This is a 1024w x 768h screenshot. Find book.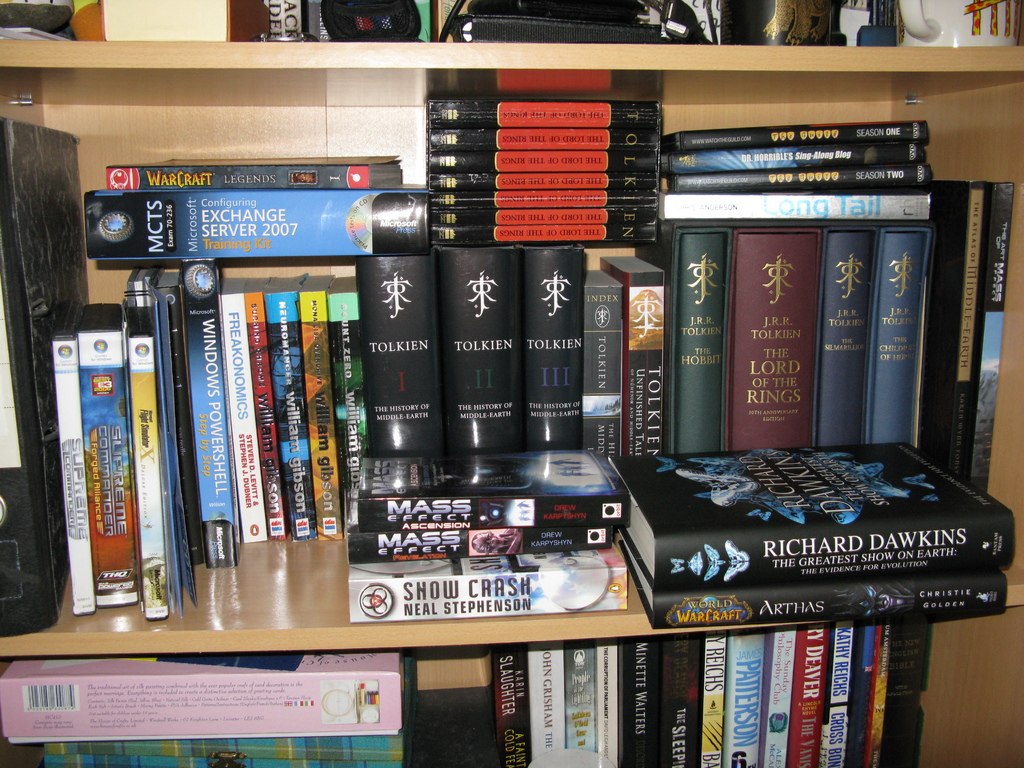
Bounding box: bbox(355, 450, 629, 526).
